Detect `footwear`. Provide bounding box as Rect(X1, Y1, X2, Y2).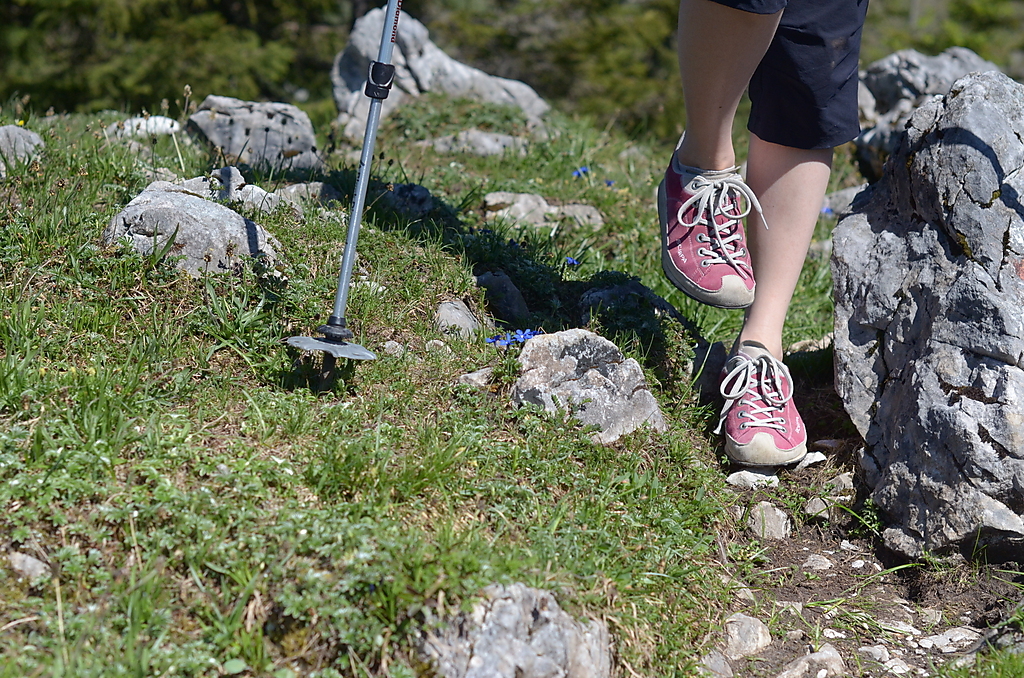
Rect(652, 130, 768, 309).
